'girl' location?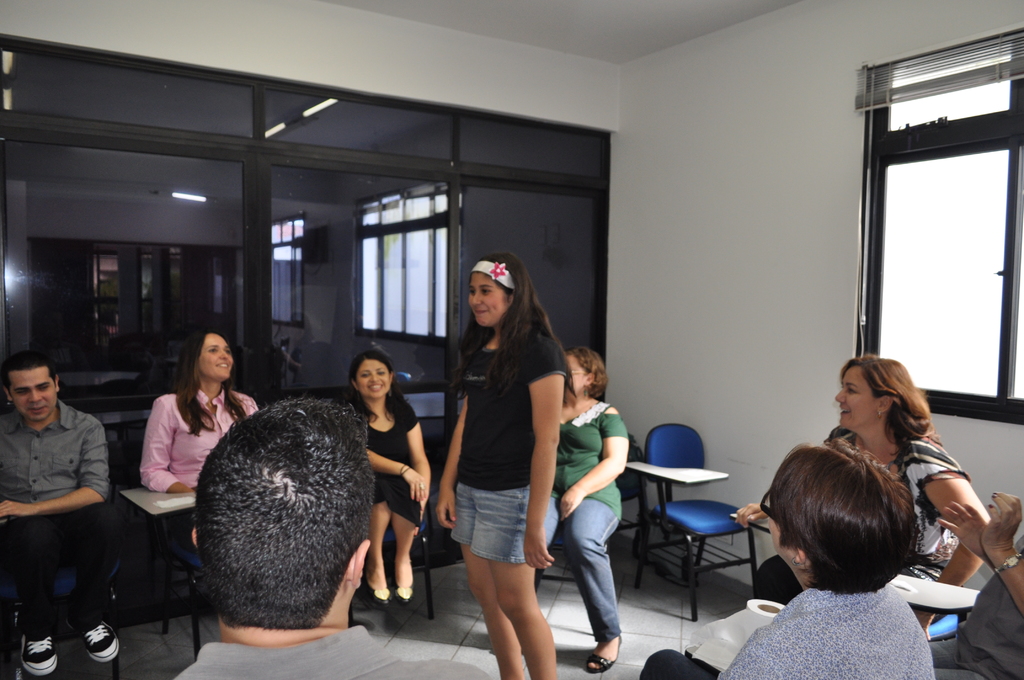
(138,329,262,496)
